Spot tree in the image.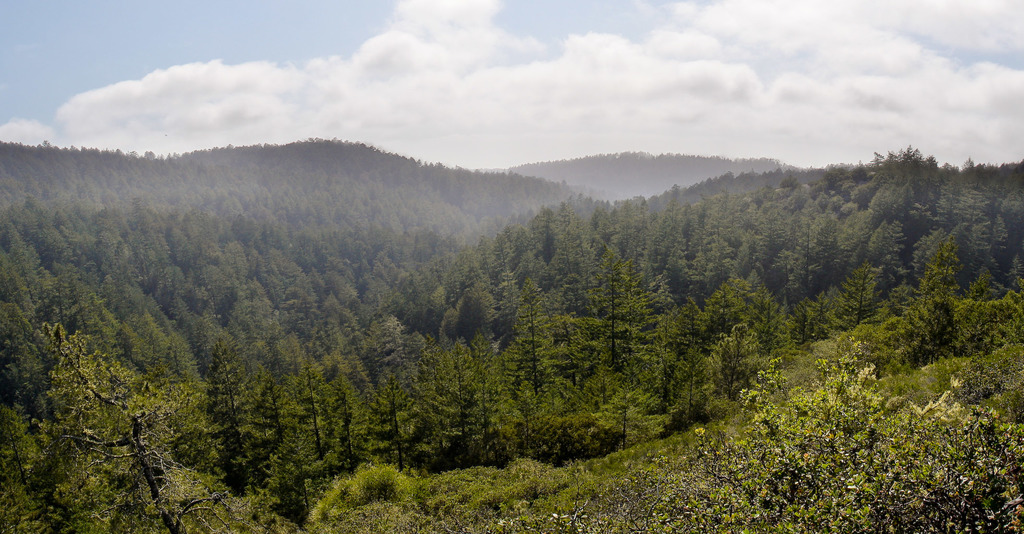
tree found at {"left": 472, "top": 318, "right": 529, "bottom": 452}.
